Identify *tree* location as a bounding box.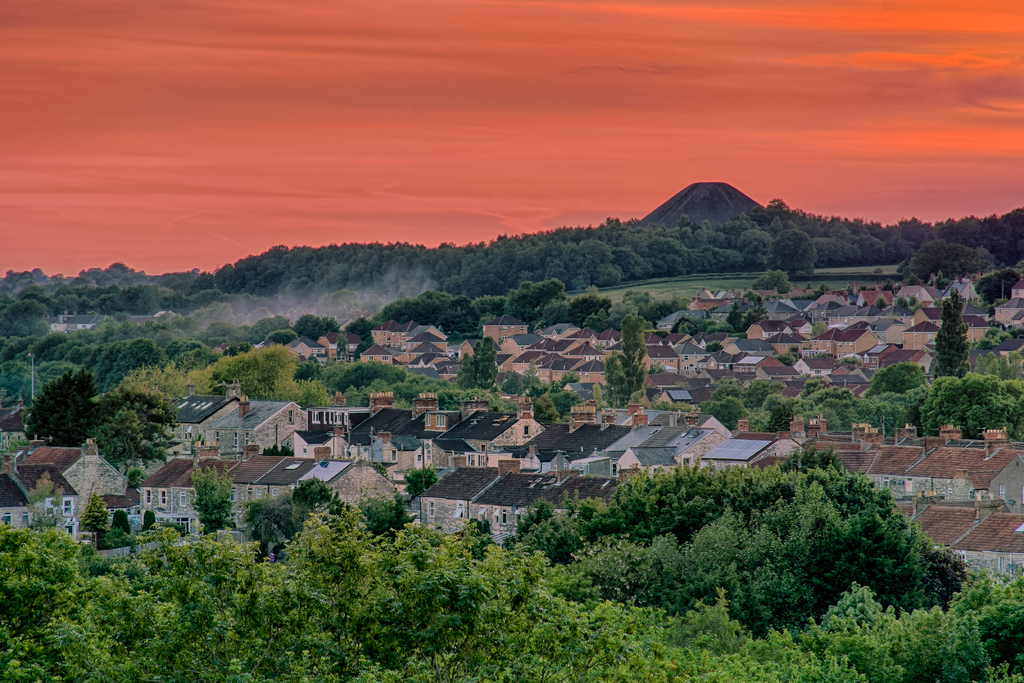
box(977, 265, 1019, 311).
